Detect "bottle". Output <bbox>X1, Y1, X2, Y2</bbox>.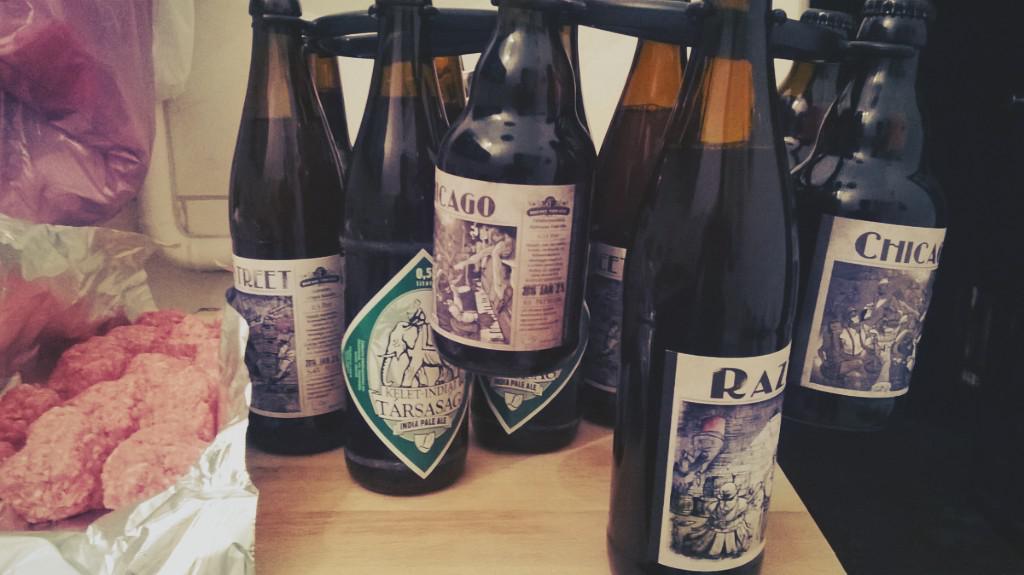
<bbox>221, 2, 351, 442</bbox>.
